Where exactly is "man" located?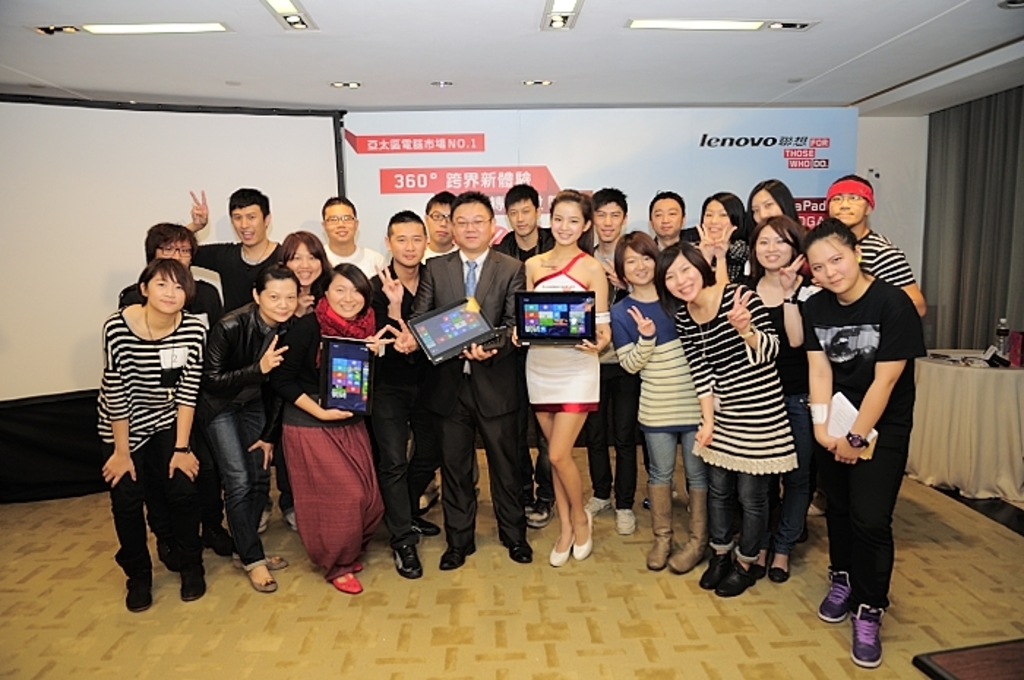
Its bounding box is bbox=[585, 187, 641, 531].
